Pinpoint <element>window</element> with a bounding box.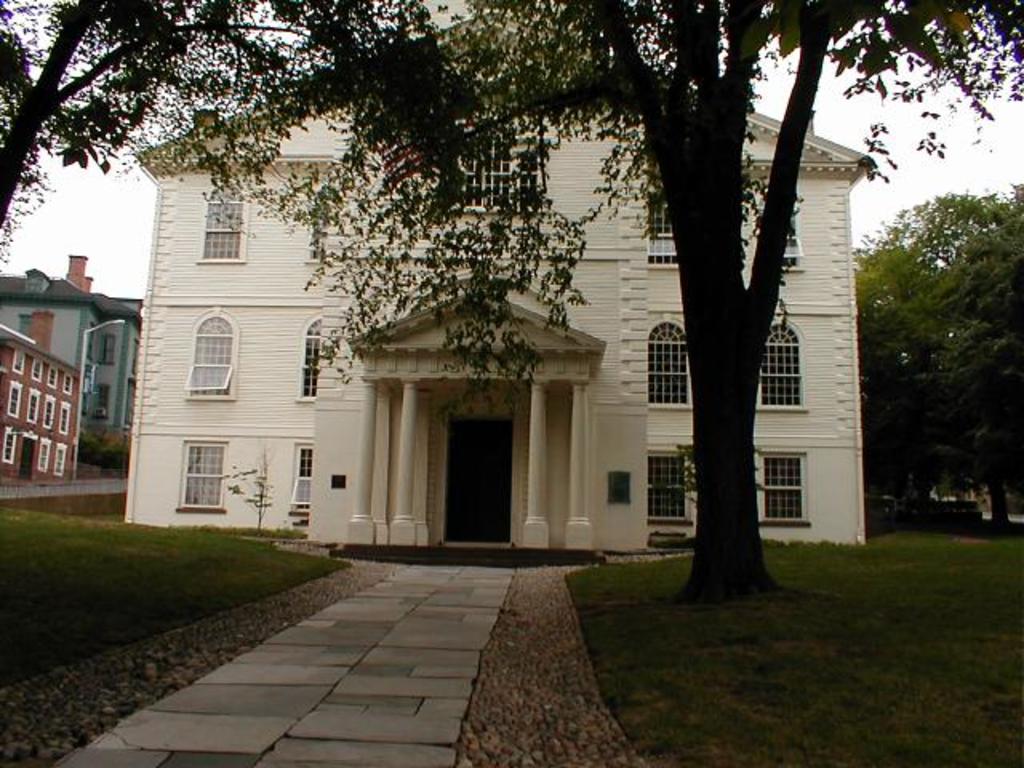
<bbox>40, 437, 51, 472</bbox>.
